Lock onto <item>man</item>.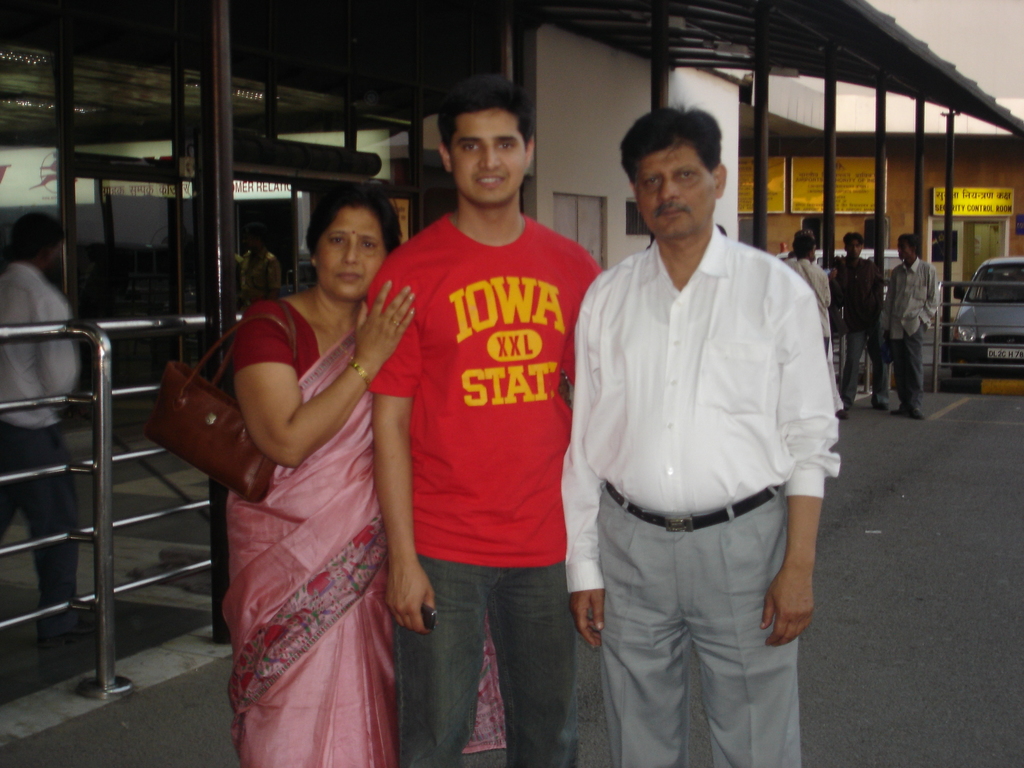
Locked: 836, 230, 881, 410.
